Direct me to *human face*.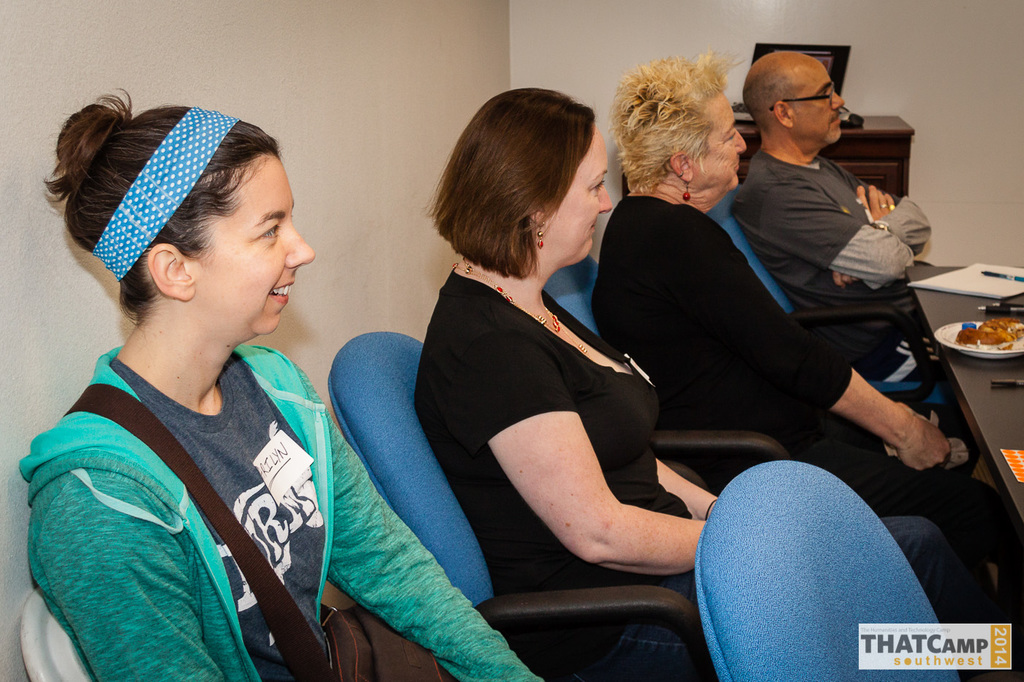
Direction: (696,91,749,190).
